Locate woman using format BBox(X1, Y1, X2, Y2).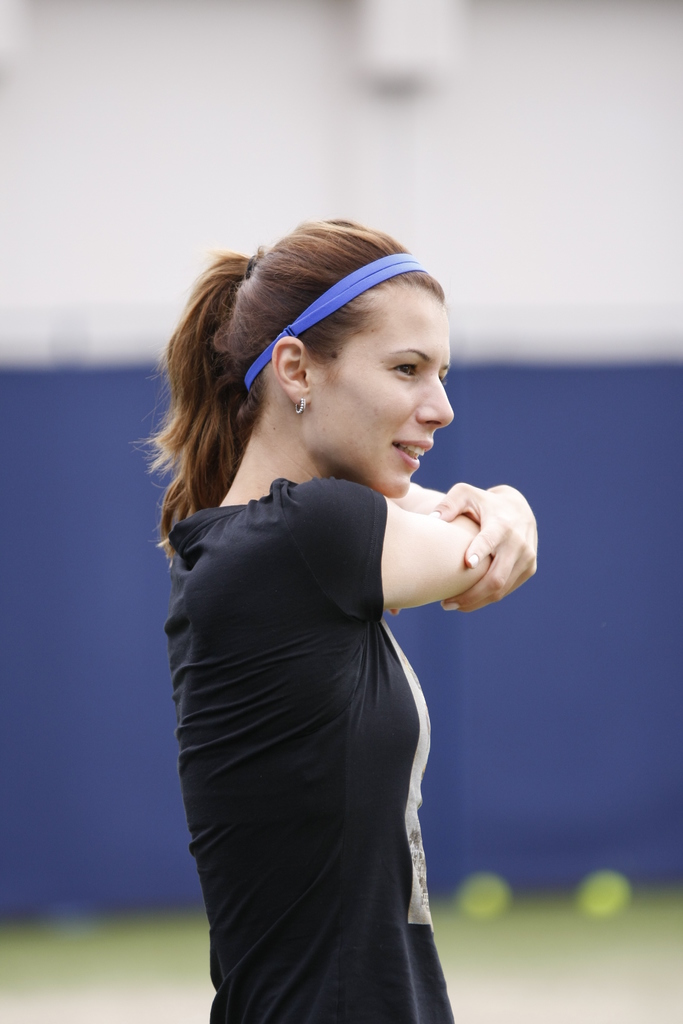
BBox(131, 202, 539, 1005).
